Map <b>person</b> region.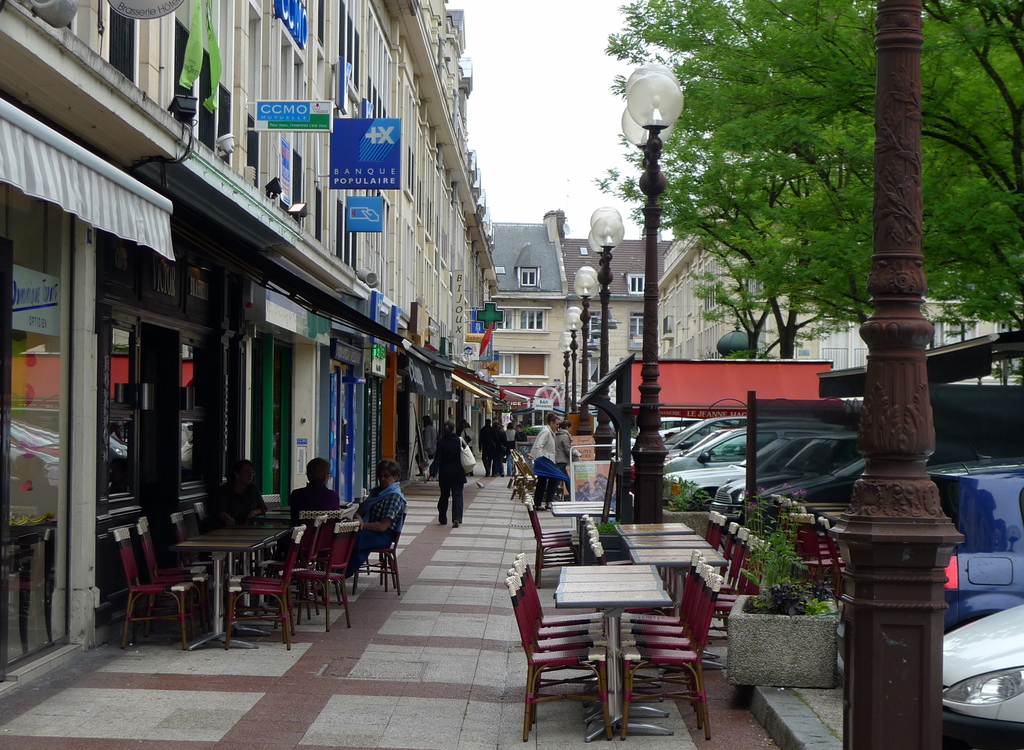
Mapped to 337 452 405 582.
